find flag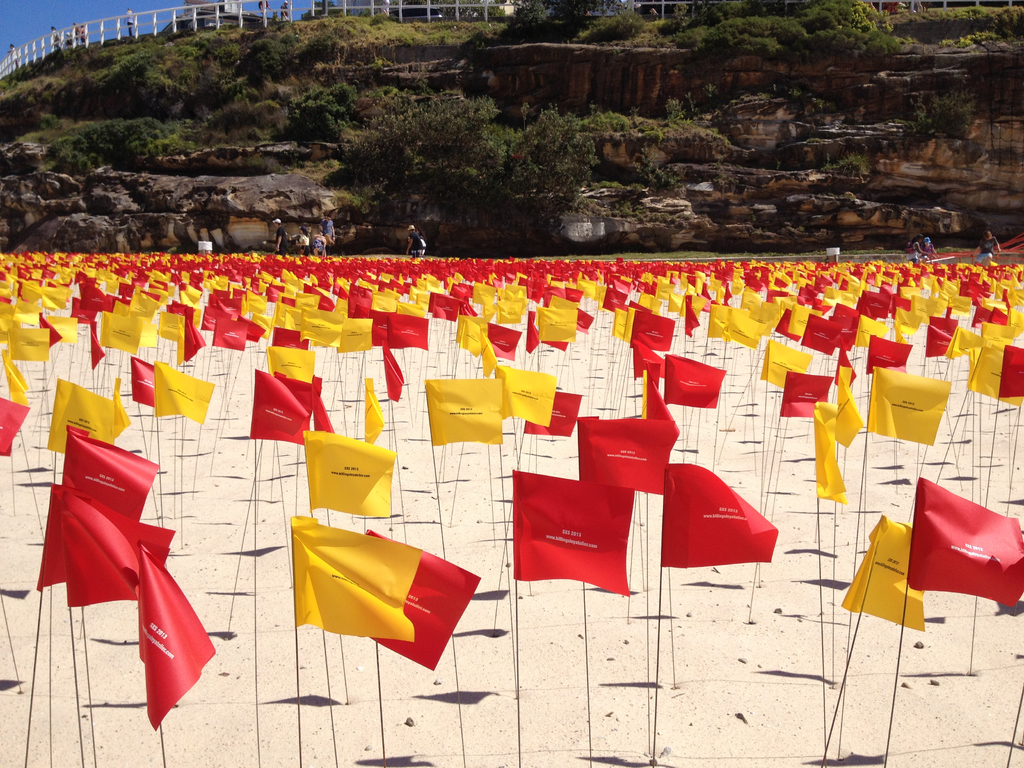
(left=361, top=379, right=385, bottom=445)
